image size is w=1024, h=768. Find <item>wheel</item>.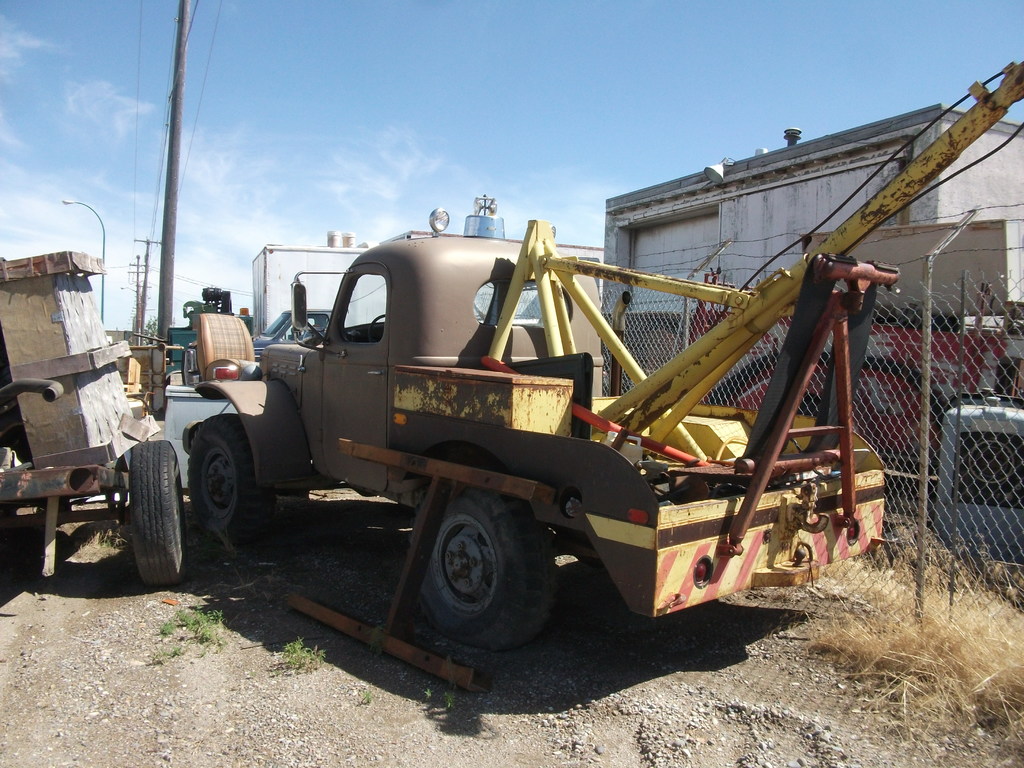
detection(188, 410, 271, 546).
